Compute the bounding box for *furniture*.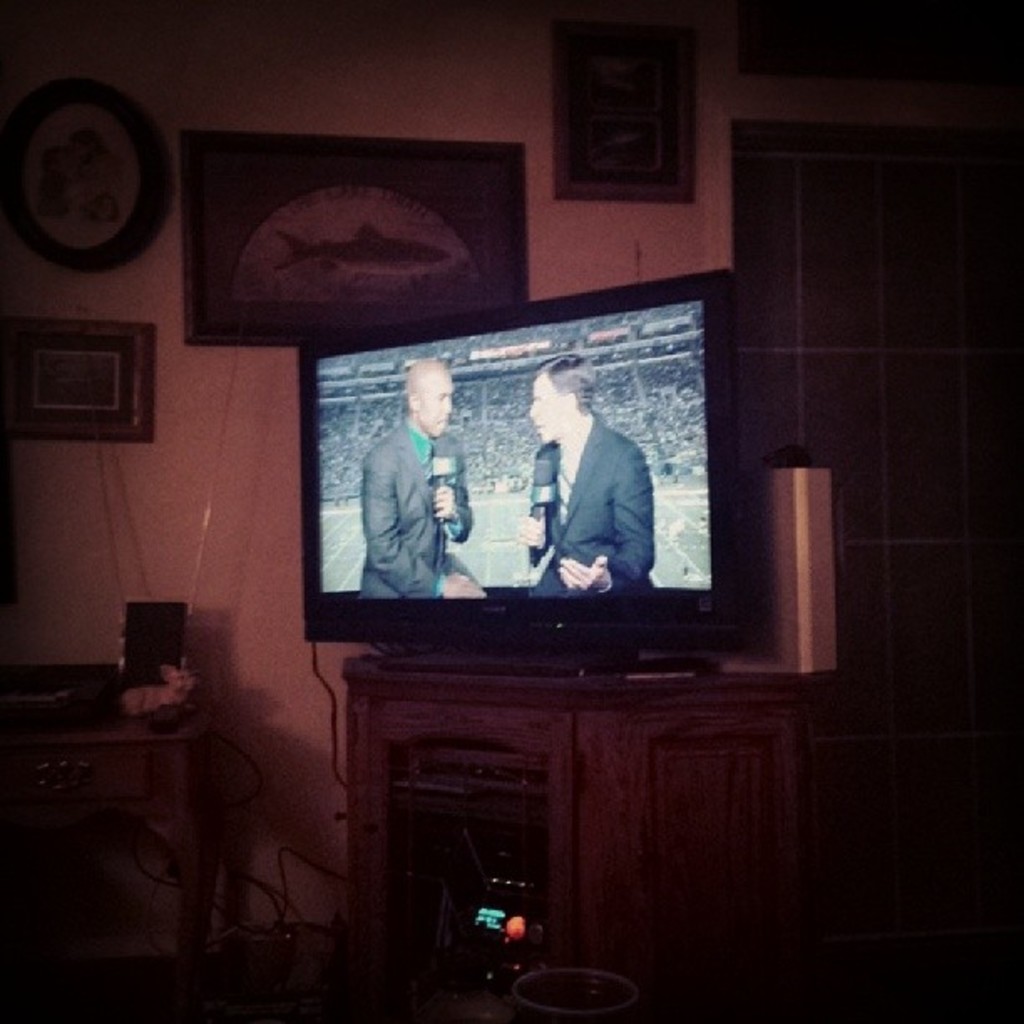
0 706 221 1019.
